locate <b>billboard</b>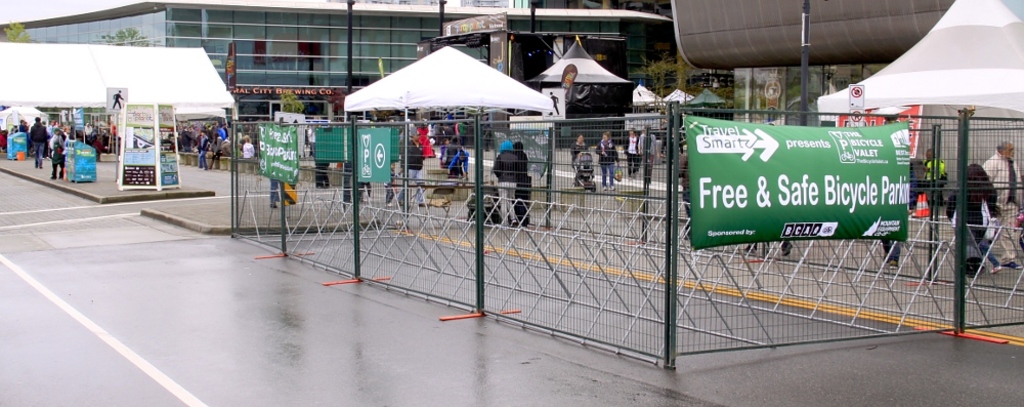
(left=700, top=113, right=933, bottom=260)
